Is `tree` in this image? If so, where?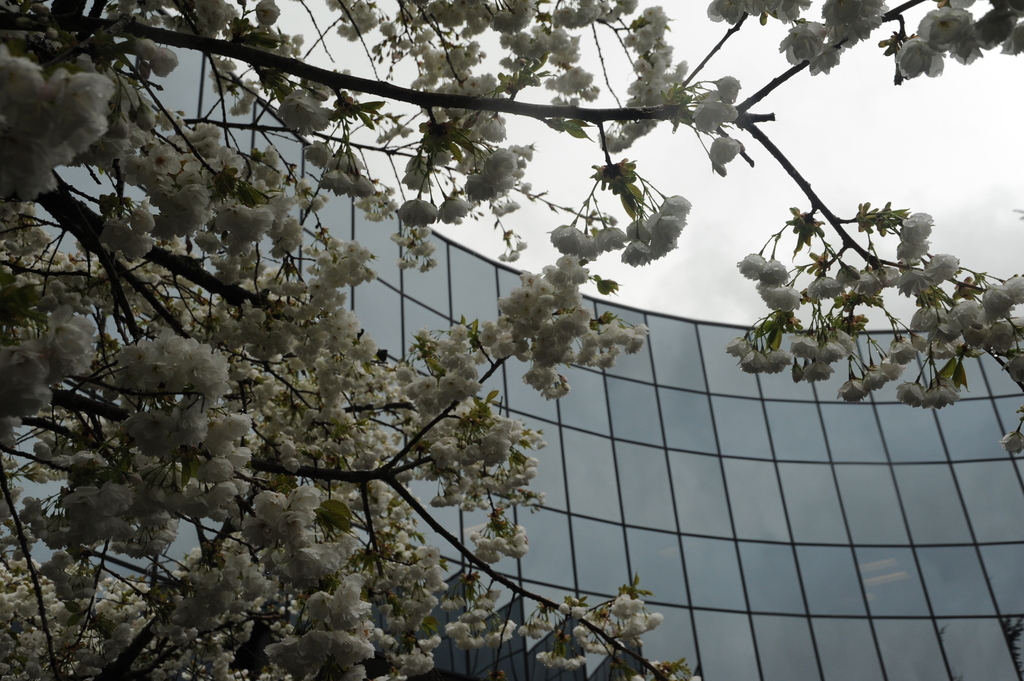
Yes, at 16:8:930:657.
